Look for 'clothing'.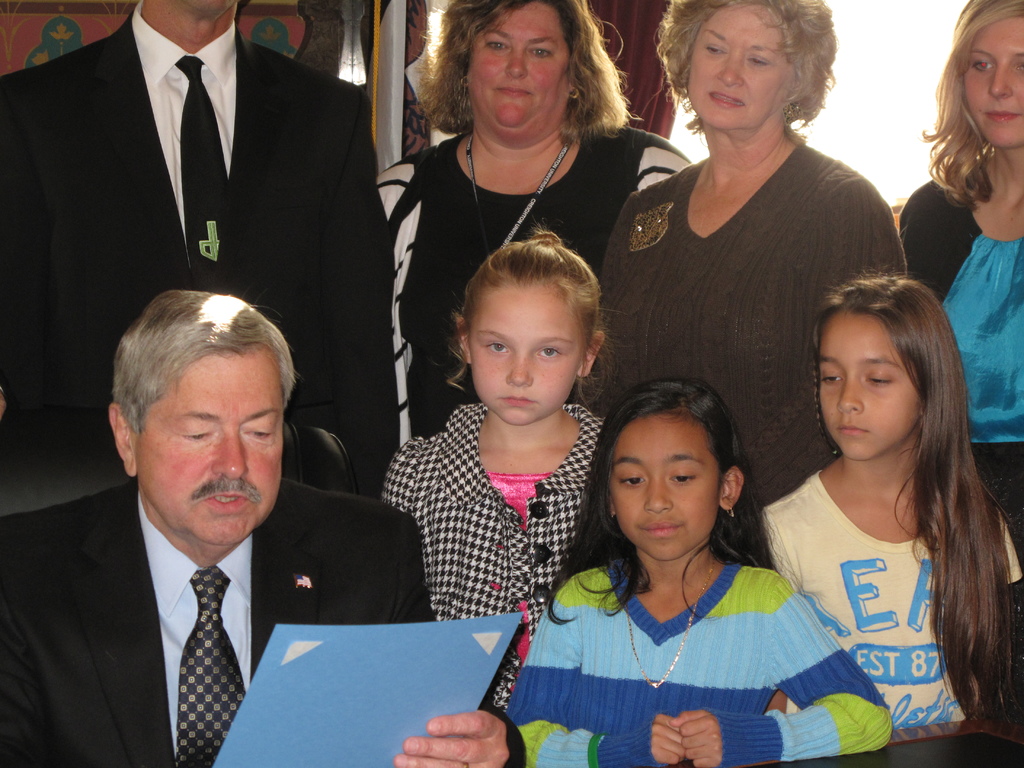
Found: bbox=[4, 27, 397, 523].
